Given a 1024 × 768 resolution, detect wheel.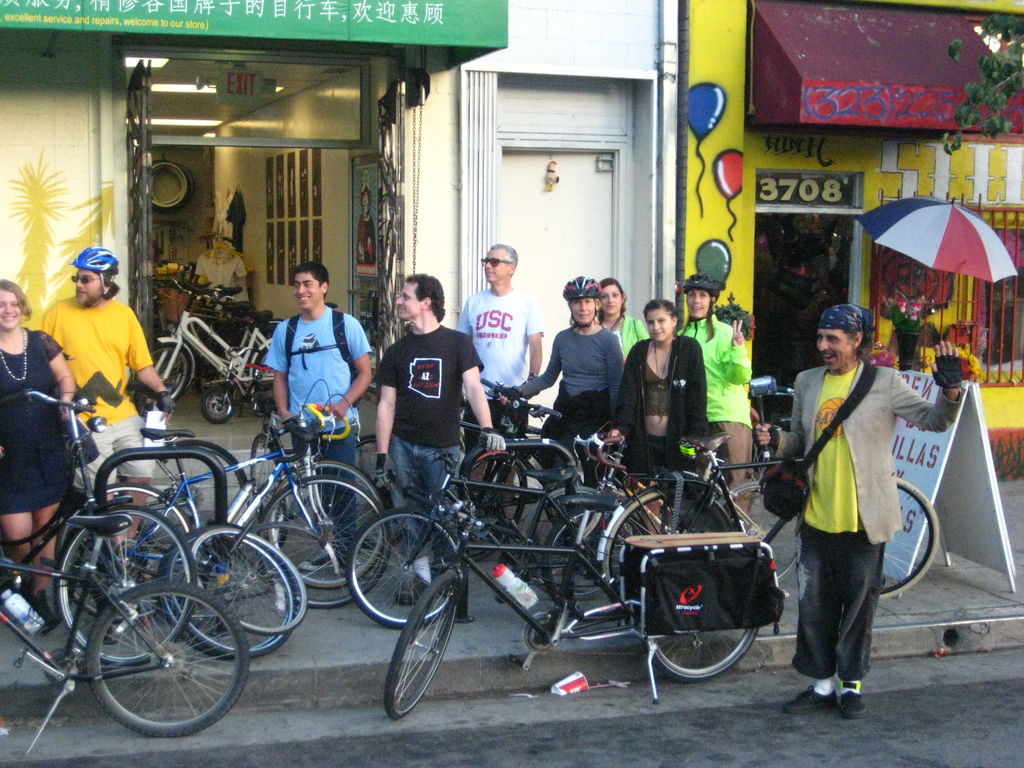
rect(386, 589, 455, 724).
